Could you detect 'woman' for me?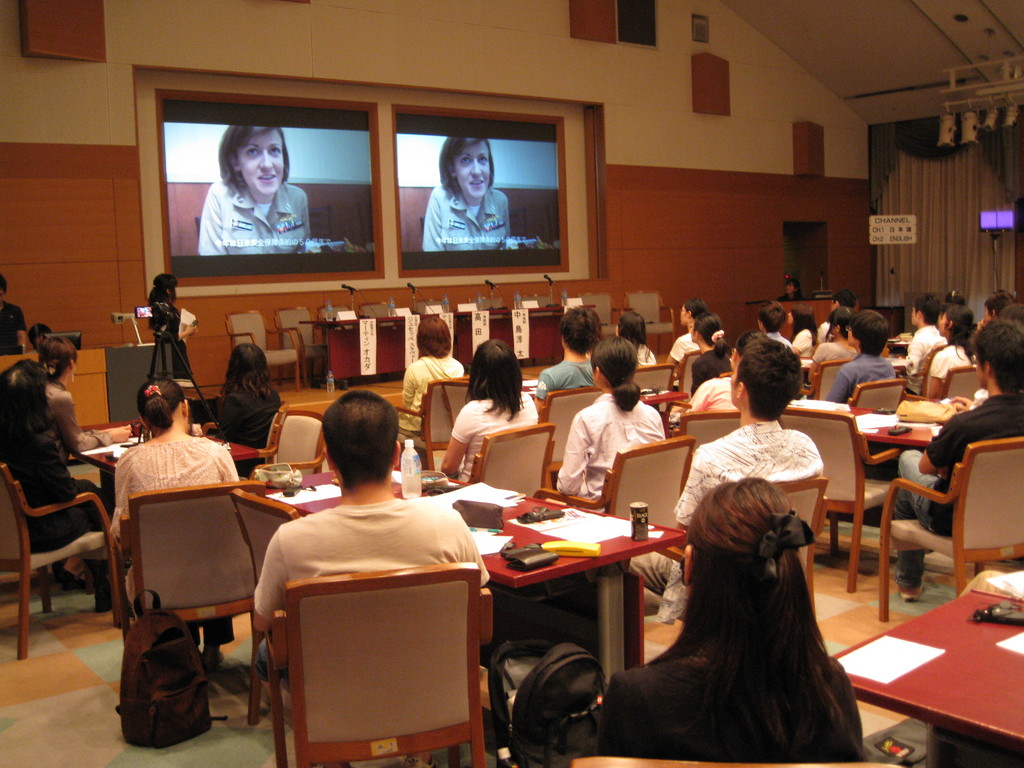
Detection result: bbox(104, 378, 239, 604).
